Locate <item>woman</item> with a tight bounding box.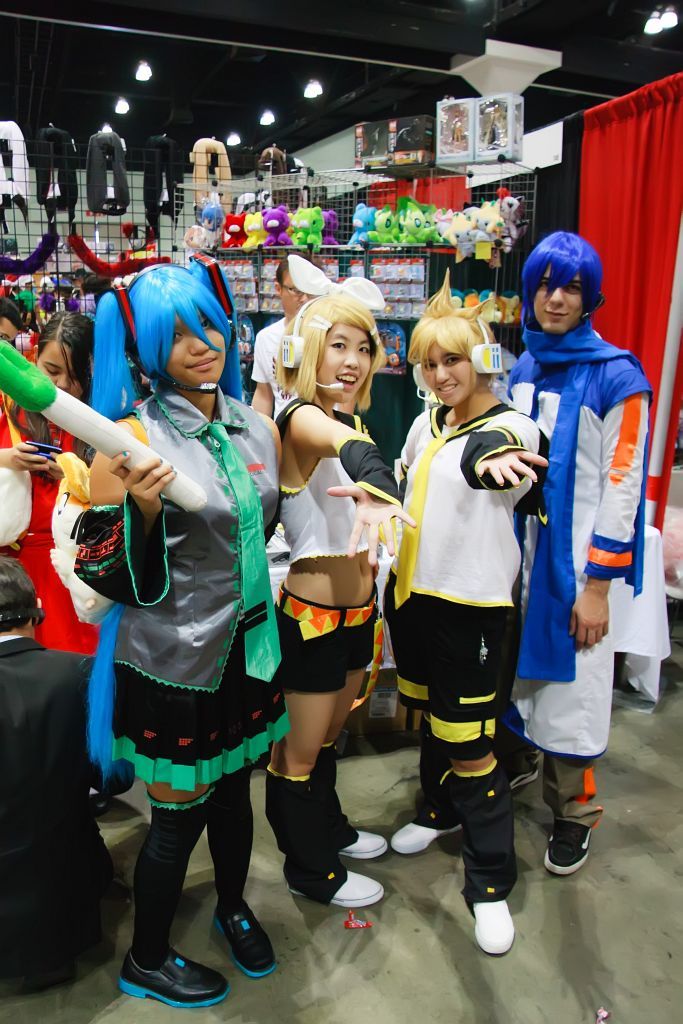
x1=385 y1=296 x2=557 y2=909.
